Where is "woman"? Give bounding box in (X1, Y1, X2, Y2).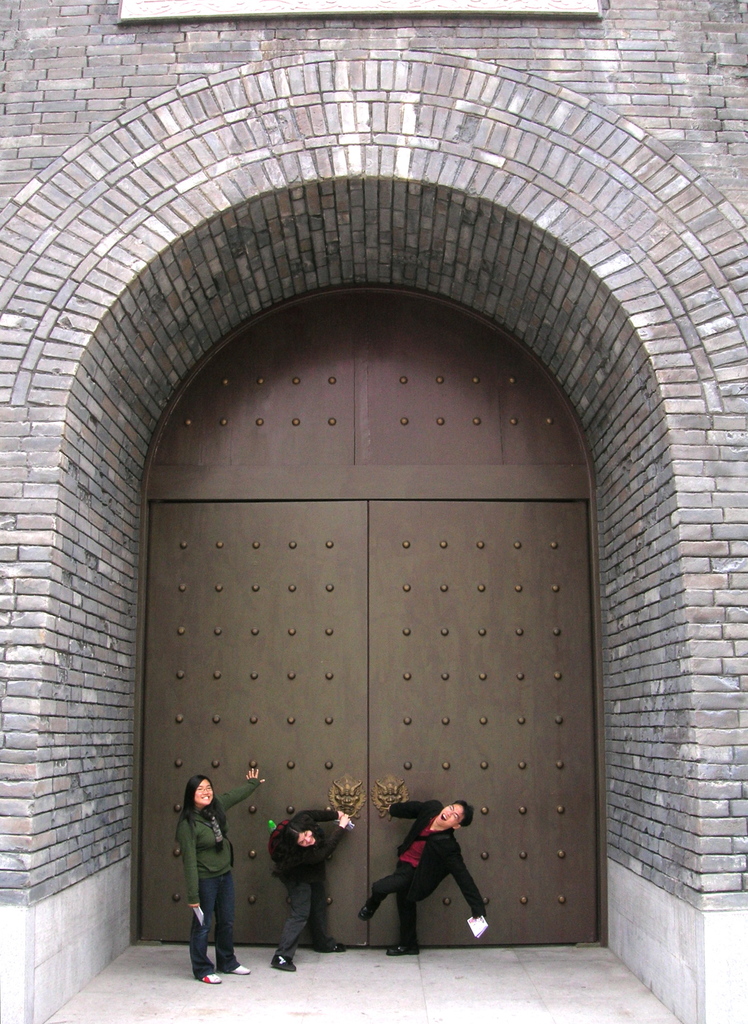
(172, 767, 266, 984).
